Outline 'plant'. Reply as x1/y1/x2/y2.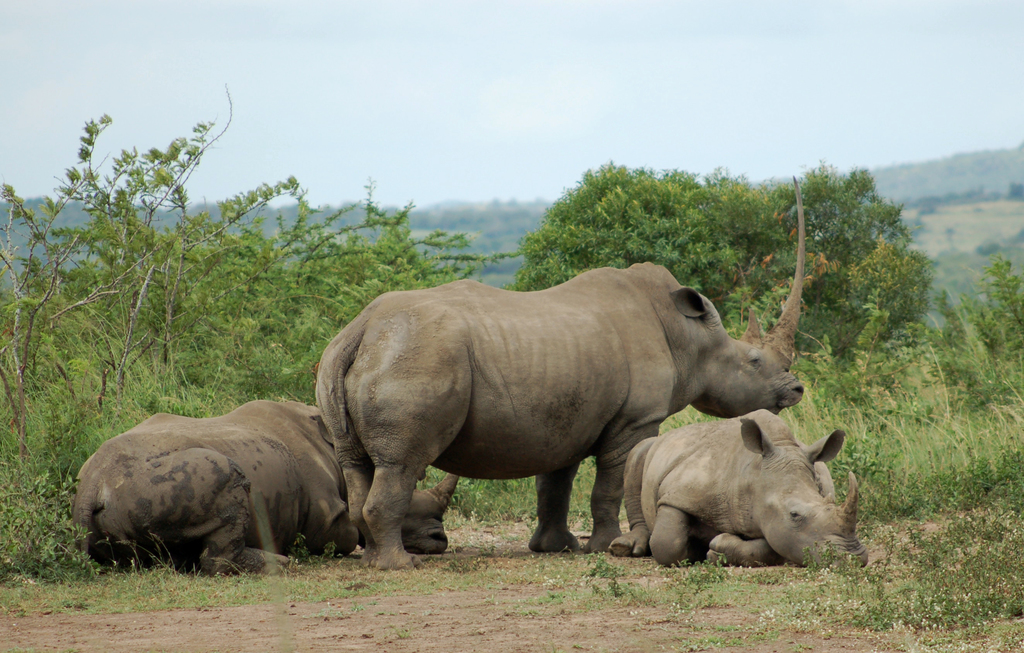
972/252/1023/347.
